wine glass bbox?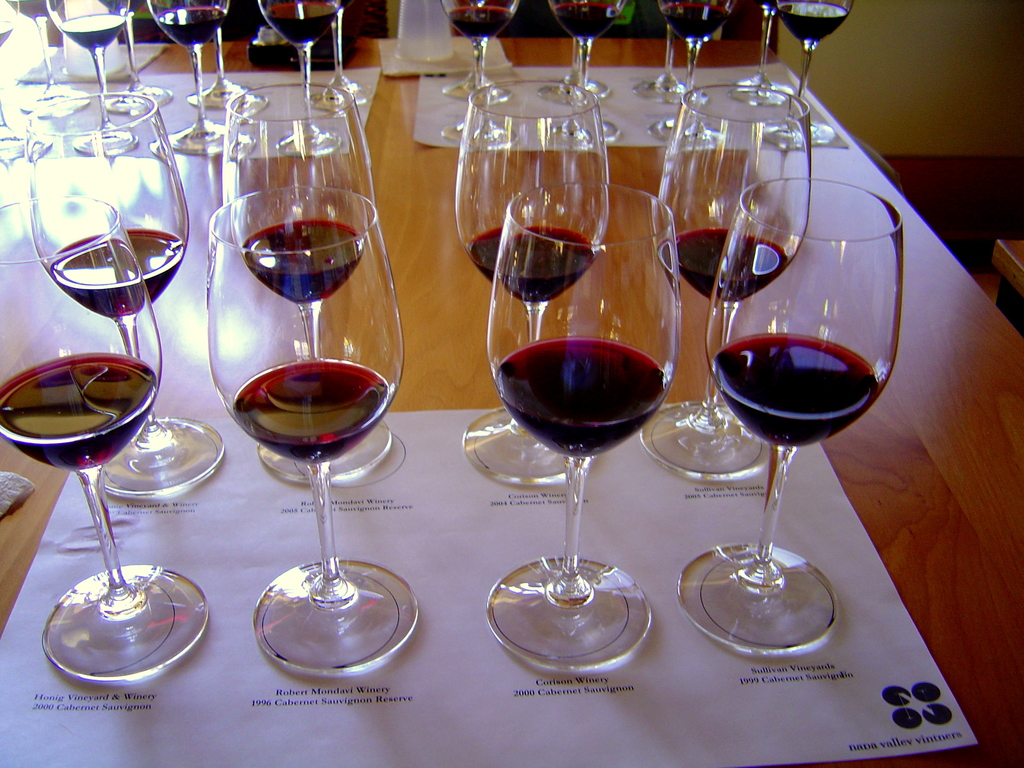
(675, 180, 902, 659)
